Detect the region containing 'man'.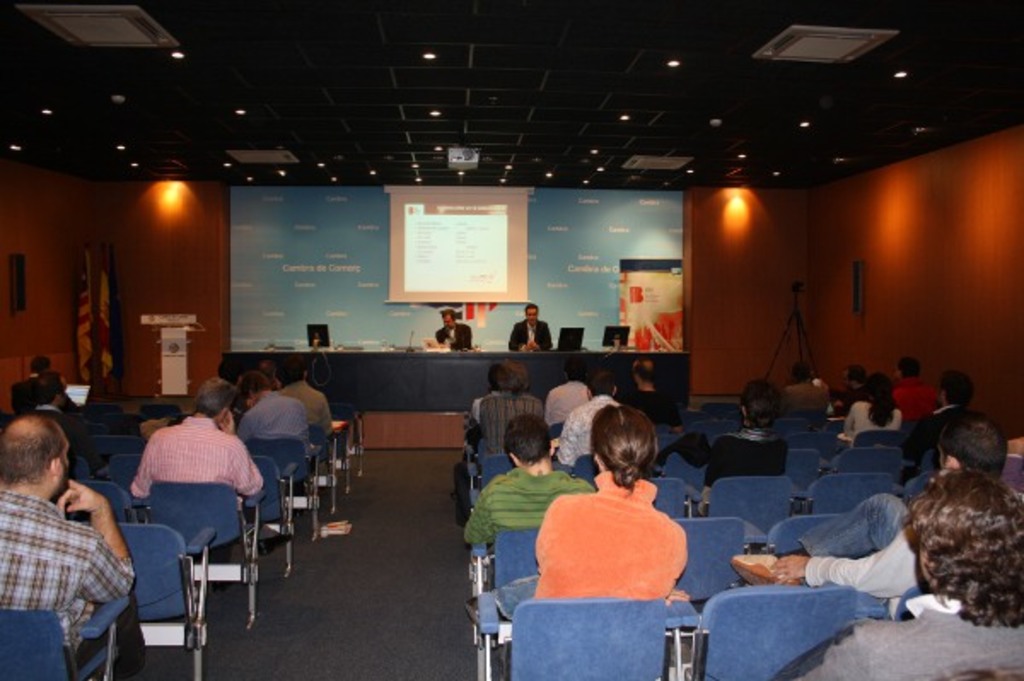
[left=15, top=355, right=58, bottom=396].
